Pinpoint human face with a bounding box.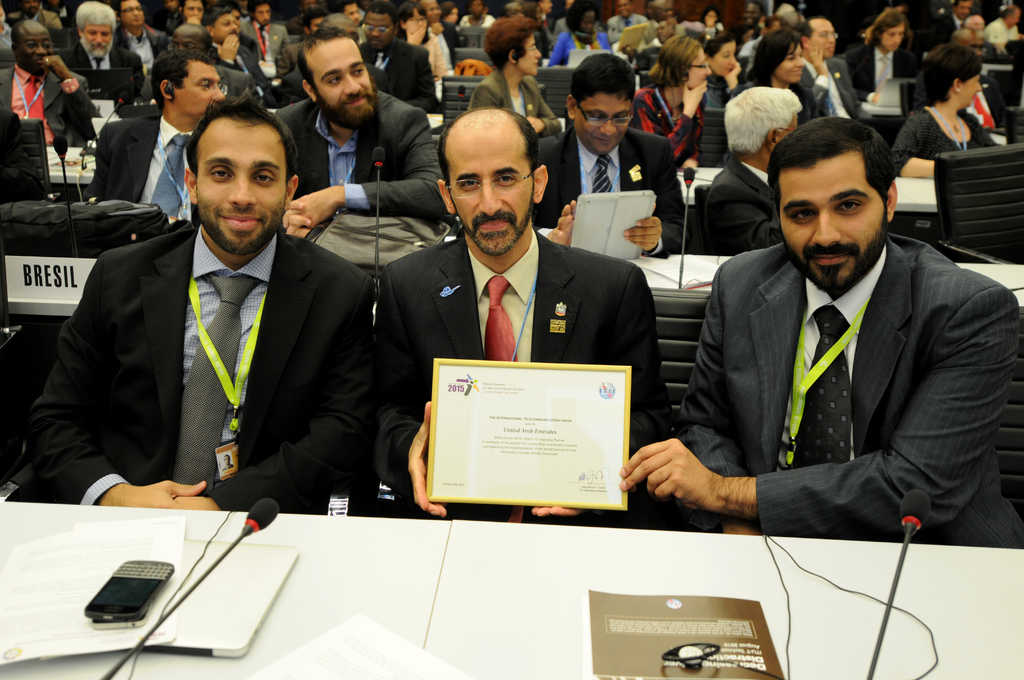
detection(452, 146, 537, 256).
